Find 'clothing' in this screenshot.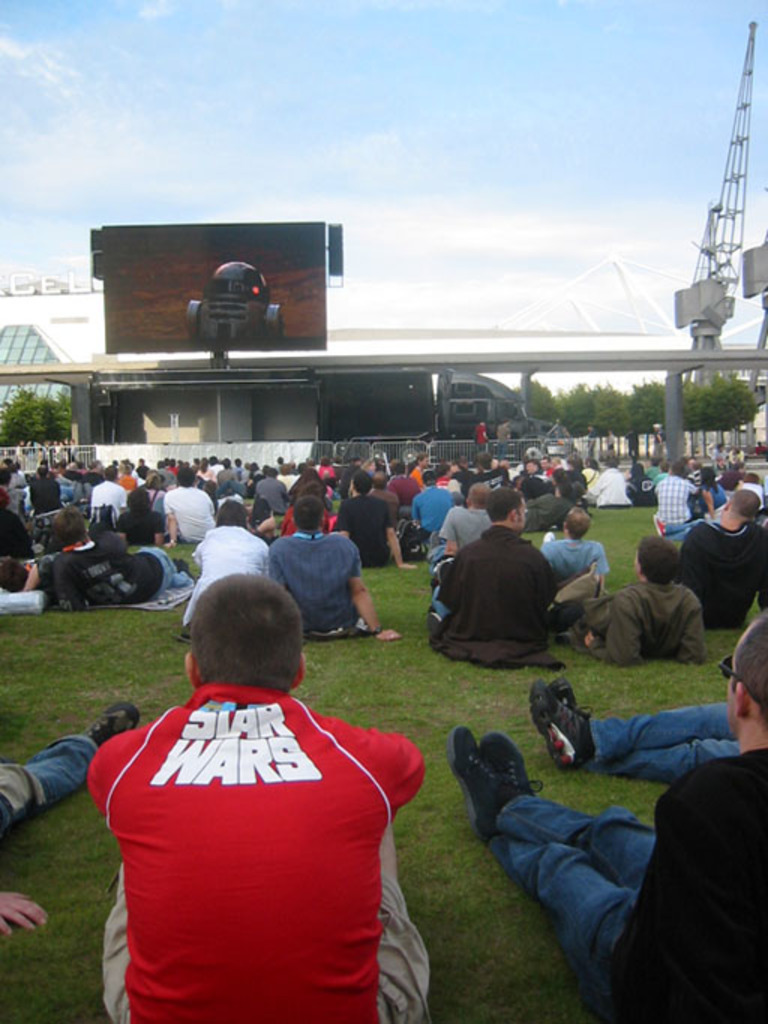
The bounding box for 'clothing' is bbox=(687, 529, 764, 628).
